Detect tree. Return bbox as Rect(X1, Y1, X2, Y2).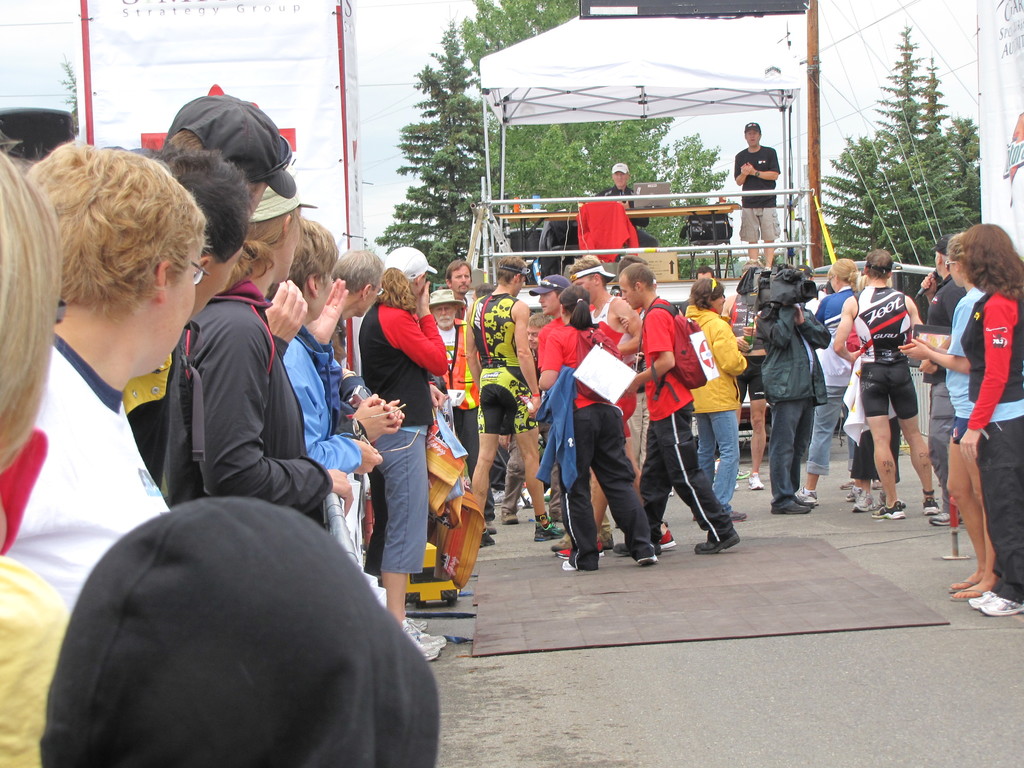
Rect(440, 0, 744, 286).
